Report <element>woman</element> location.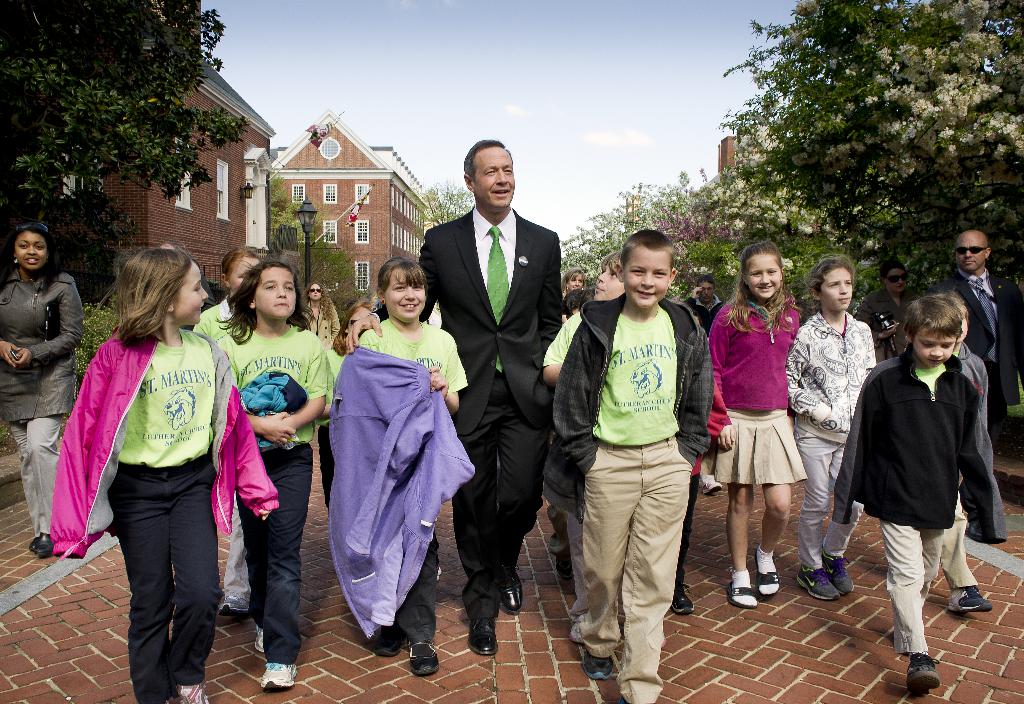
Report: Rect(303, 281, 340, 349).
